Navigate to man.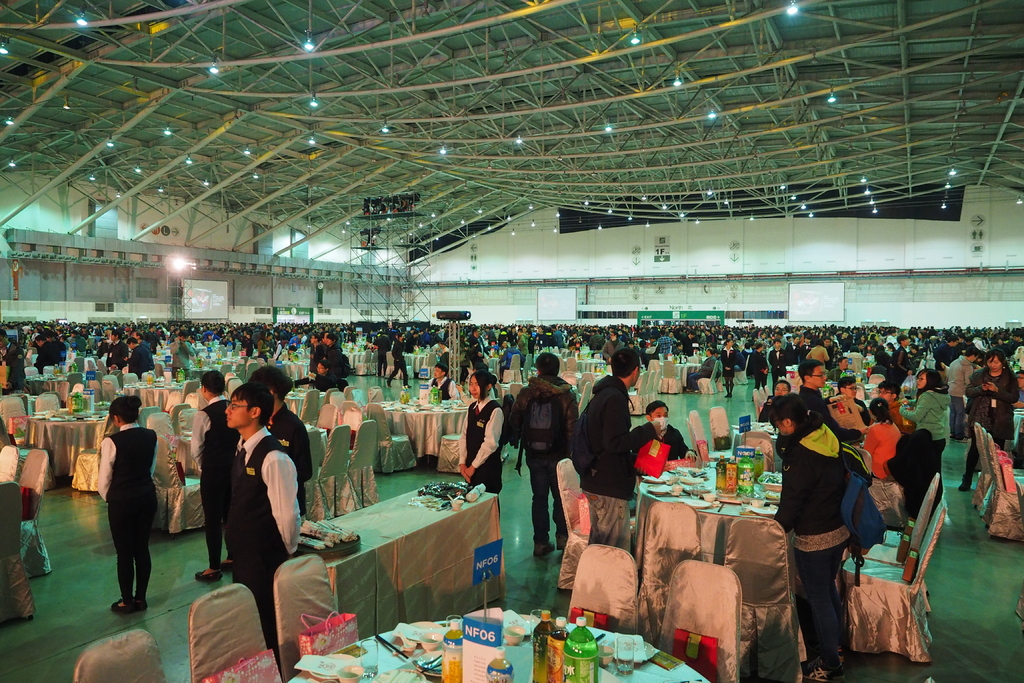
Navigation target: 326 331 351 381.
